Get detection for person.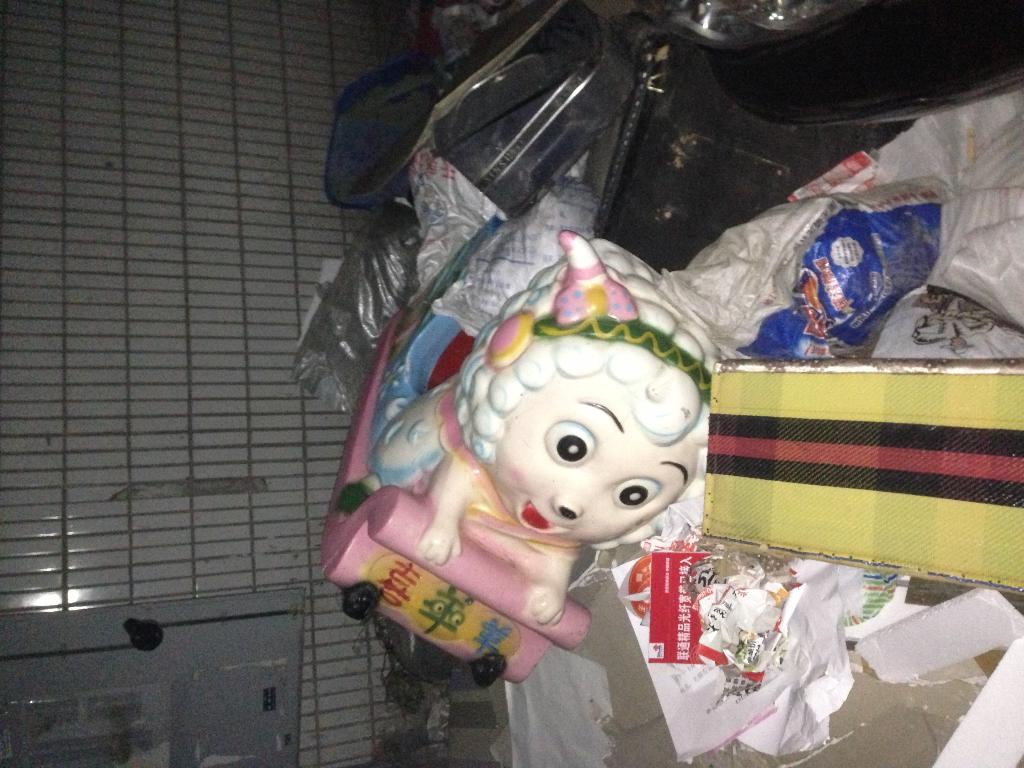
Detection: box(338, 234, 770, 745).
